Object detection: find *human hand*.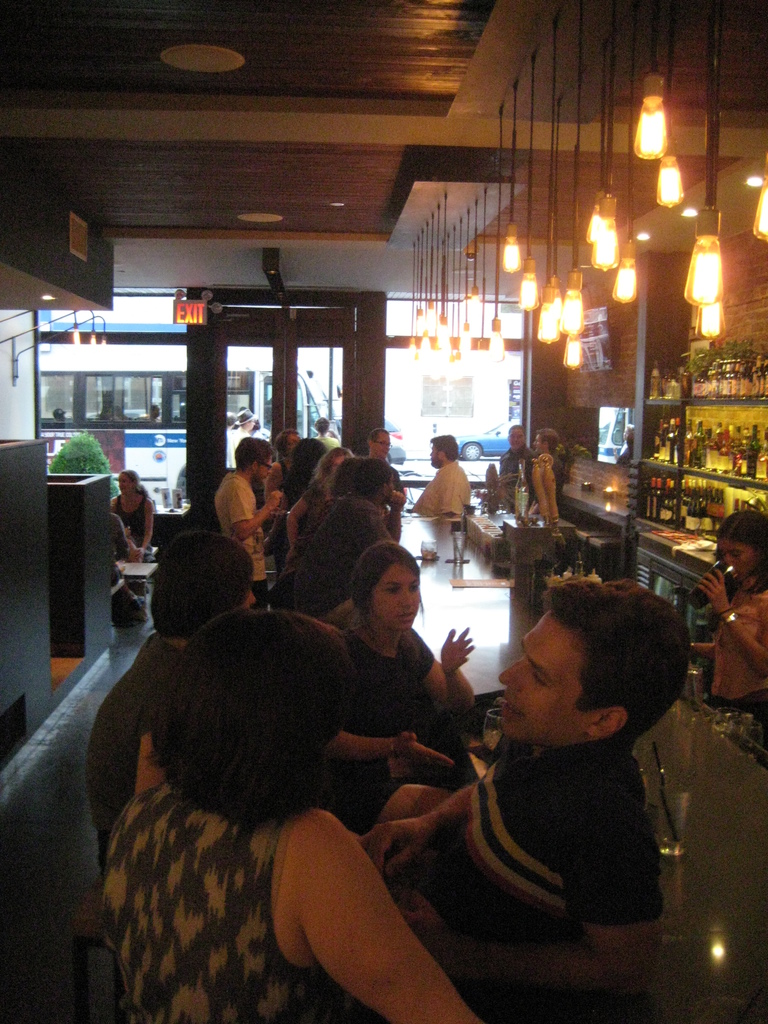
[389,892,447,958].
